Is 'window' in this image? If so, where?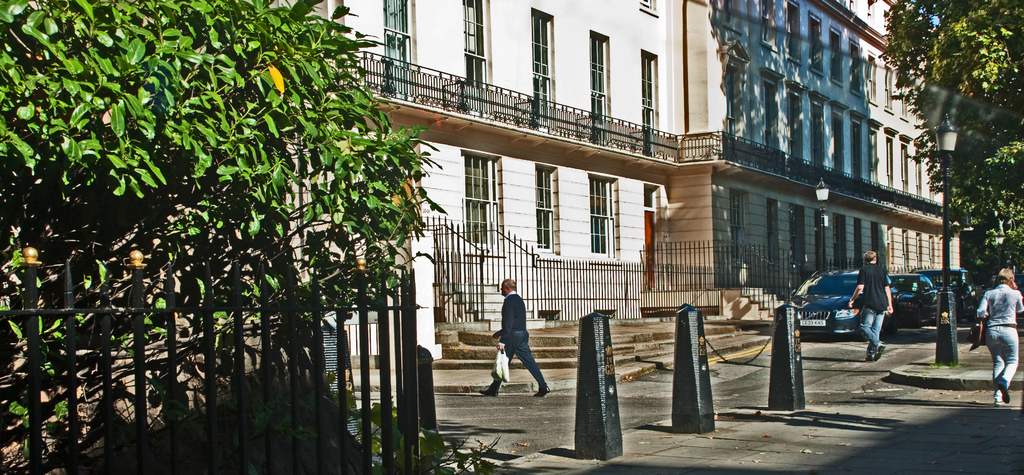
Yes, at pyautogui.locateOnScreen(585, 167, 625, 270).
